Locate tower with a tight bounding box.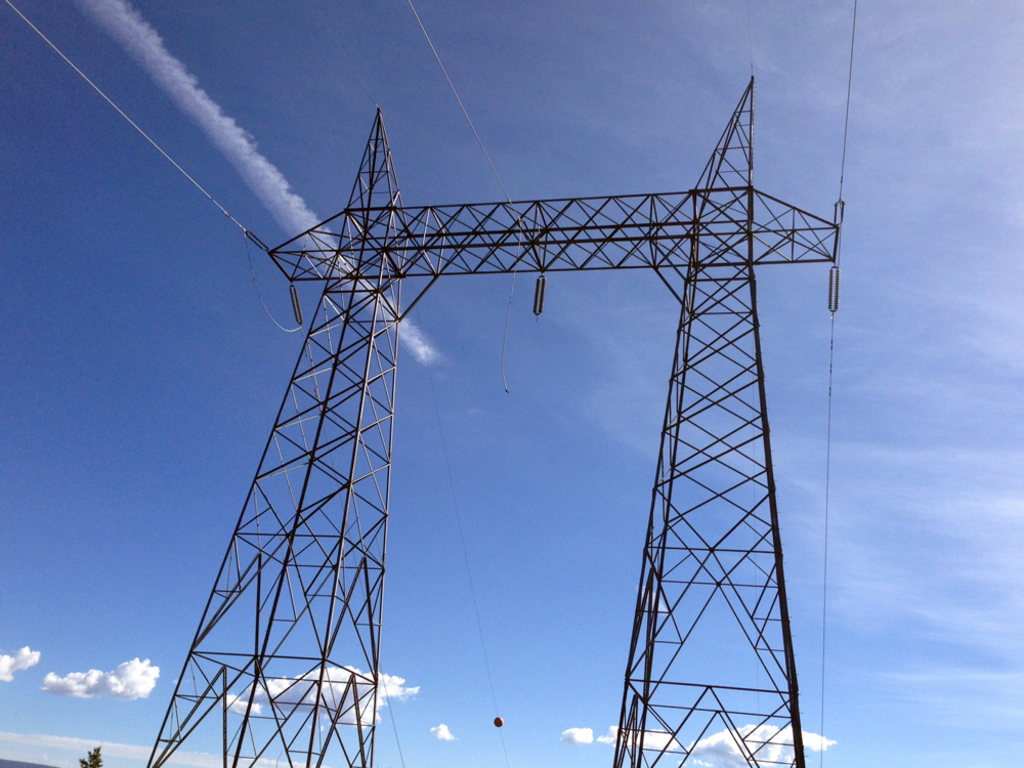
{"x1": 145, "y1": 68, "x2": 840, "y2": 767}.
